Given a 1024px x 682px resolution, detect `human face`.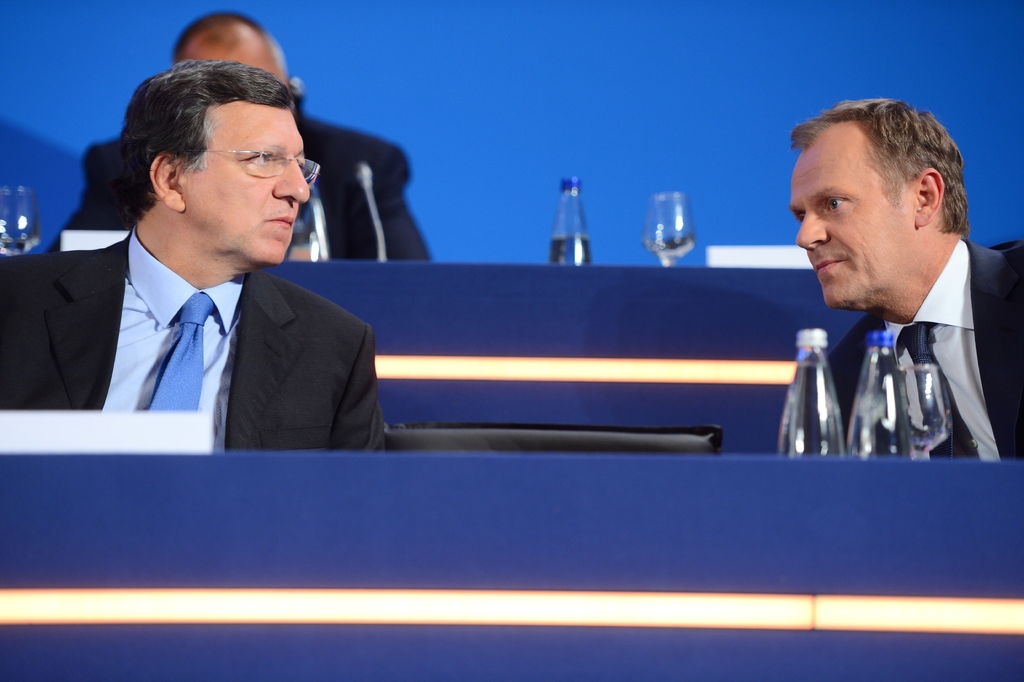
(x1=173, y1=101, x2=310, y2=263).
